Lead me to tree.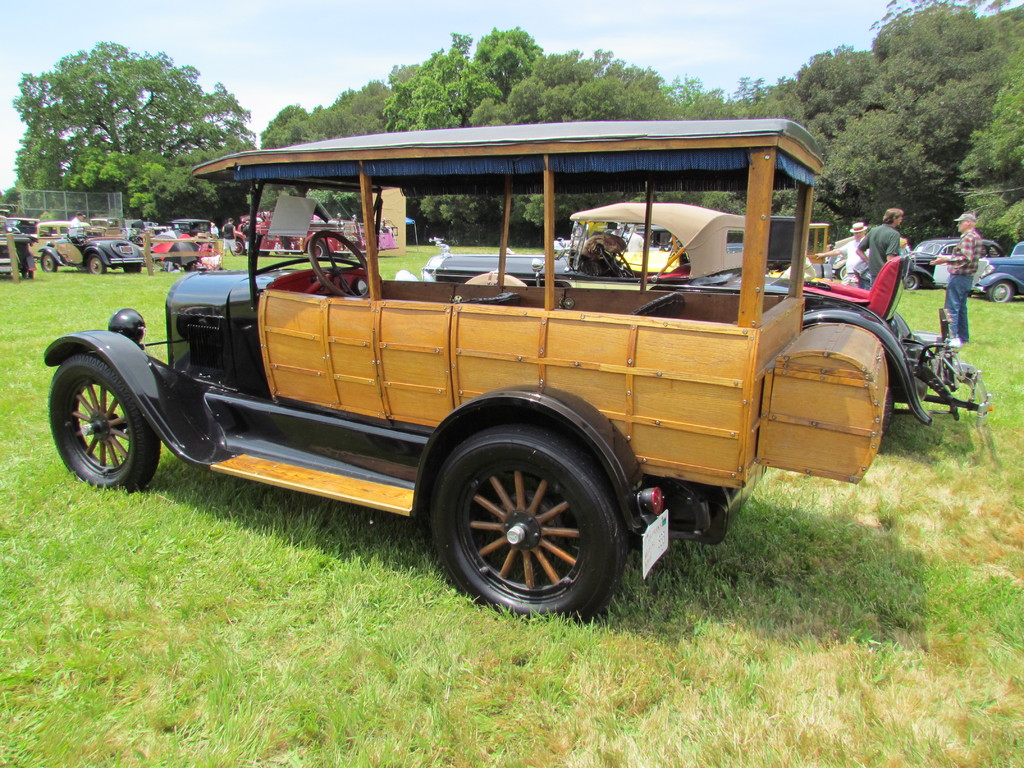
Lead to box=[763, 0, 997, 232].
